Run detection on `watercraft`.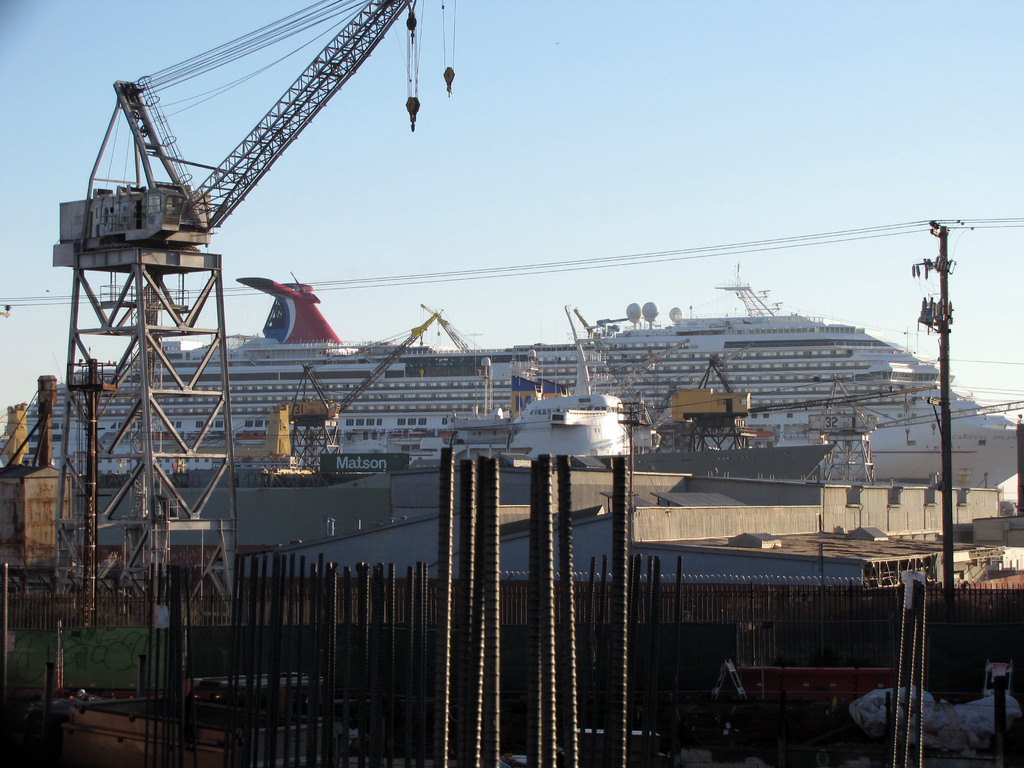
Result: {"x1": 0, "y1": 264, "x2": 1021, "y2": 488}.
